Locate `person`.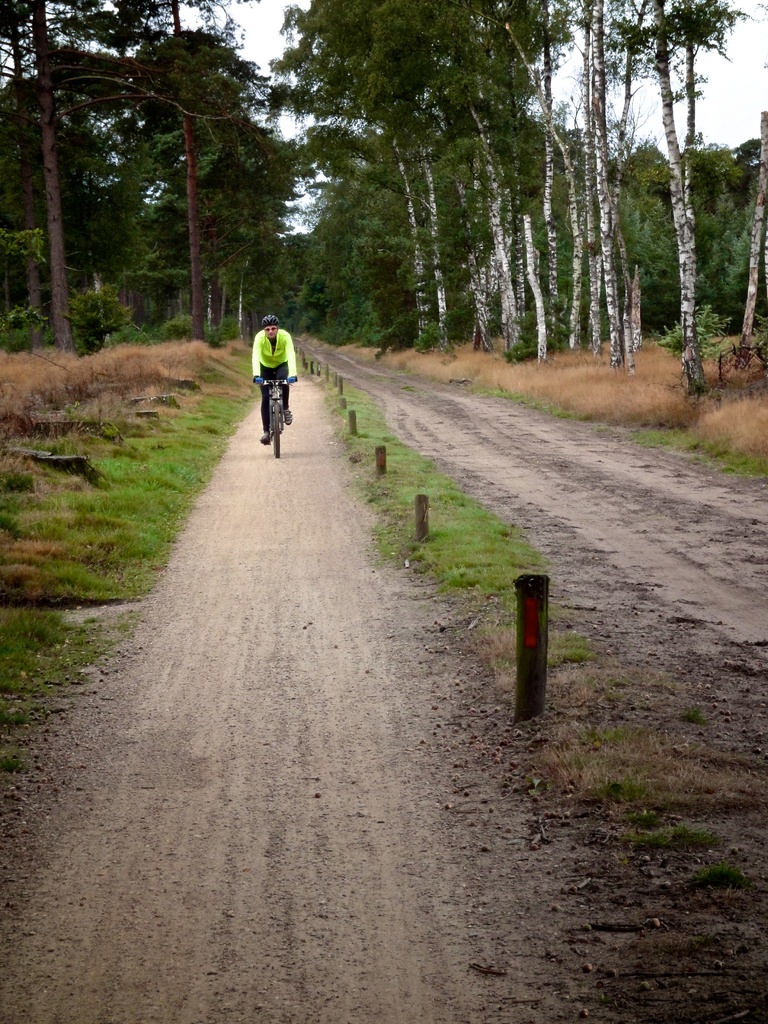
Bounding box: [256, 315, 300, 443].
